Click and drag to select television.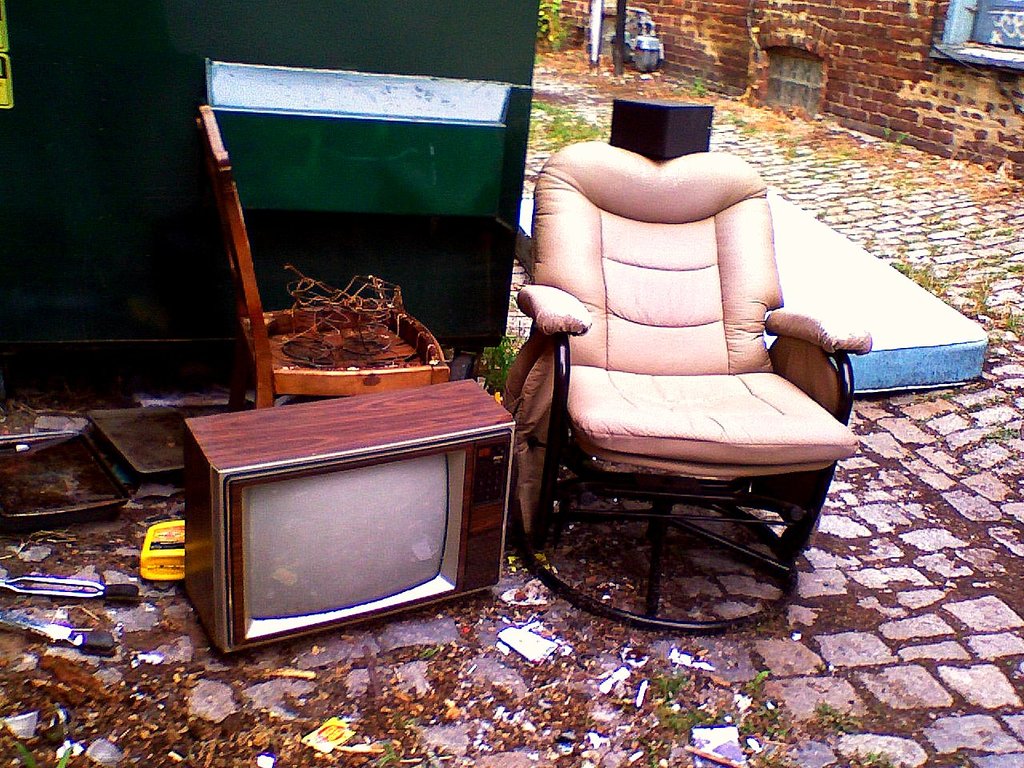
Selection: crop(181, 372, 511, 656).
